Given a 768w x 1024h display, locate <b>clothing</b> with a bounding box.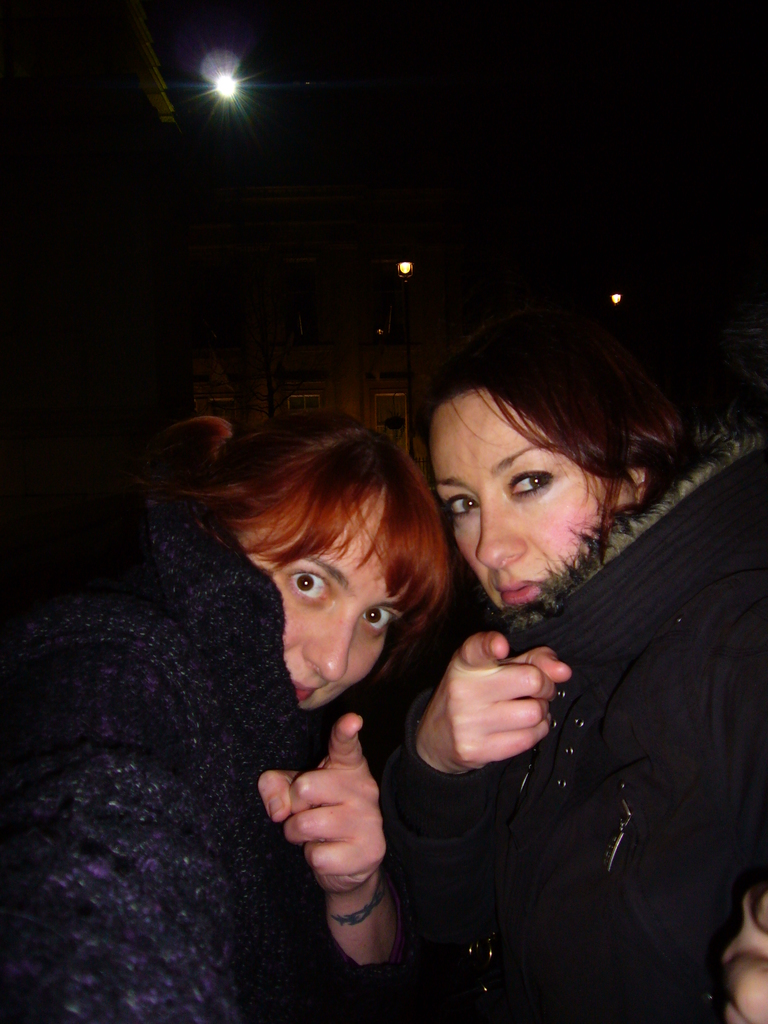
Located: {"left": 5, "top": 472, "right": 397, "bottom": 1011}.
